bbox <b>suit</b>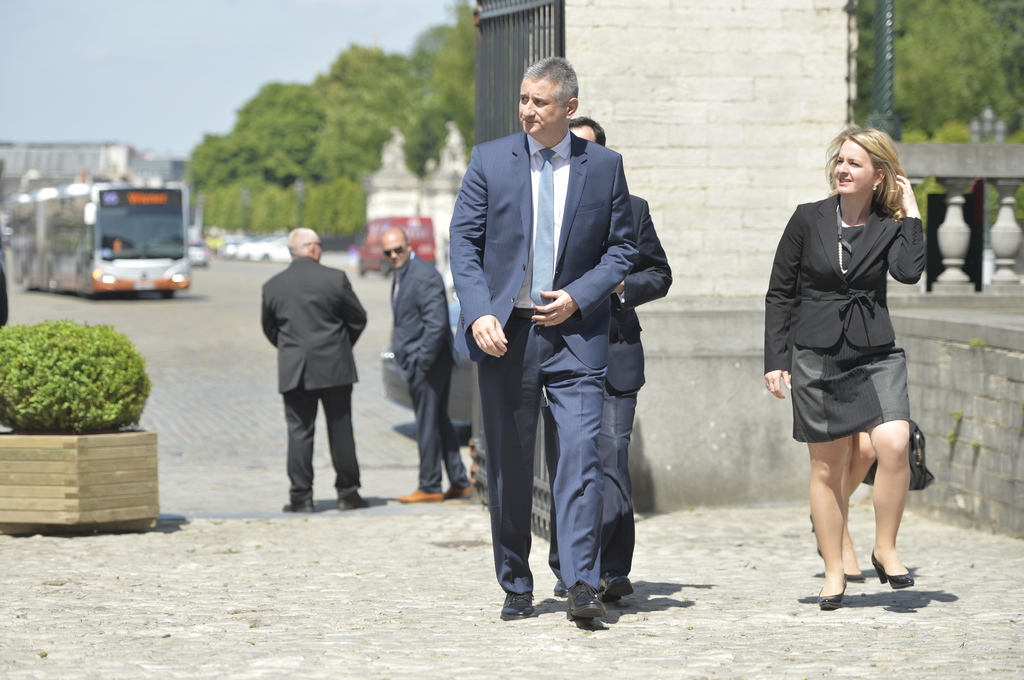
detection(260, 255, 367, 502)
